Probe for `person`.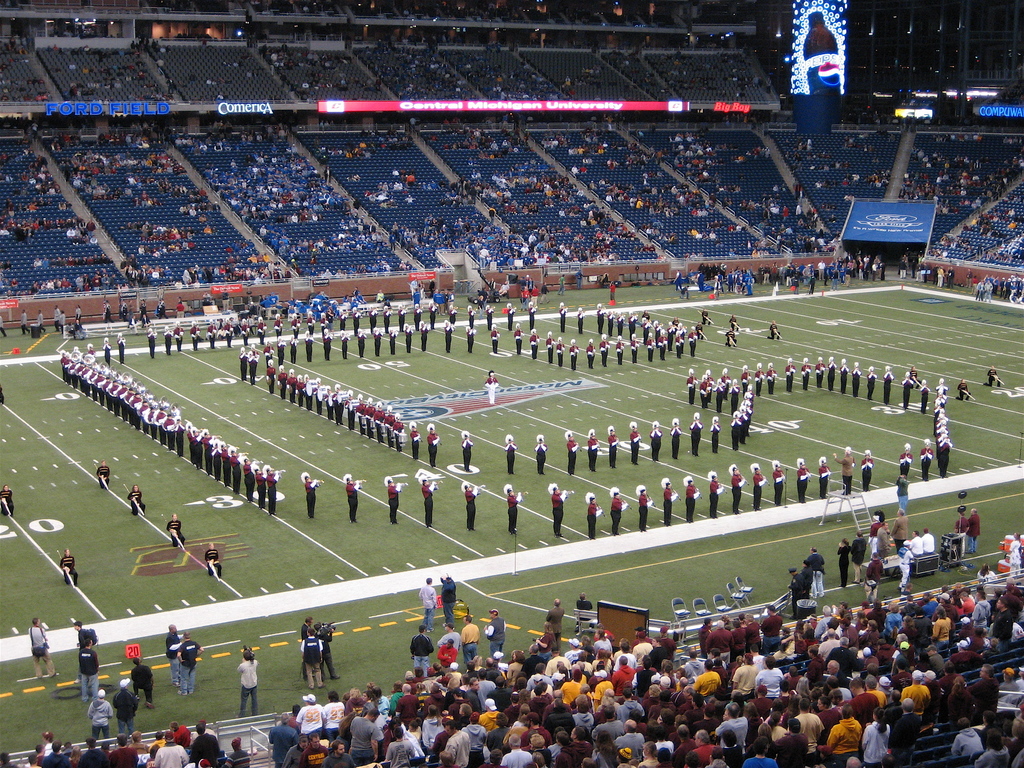
Probe result: crop(250, 352, 258, 387).
